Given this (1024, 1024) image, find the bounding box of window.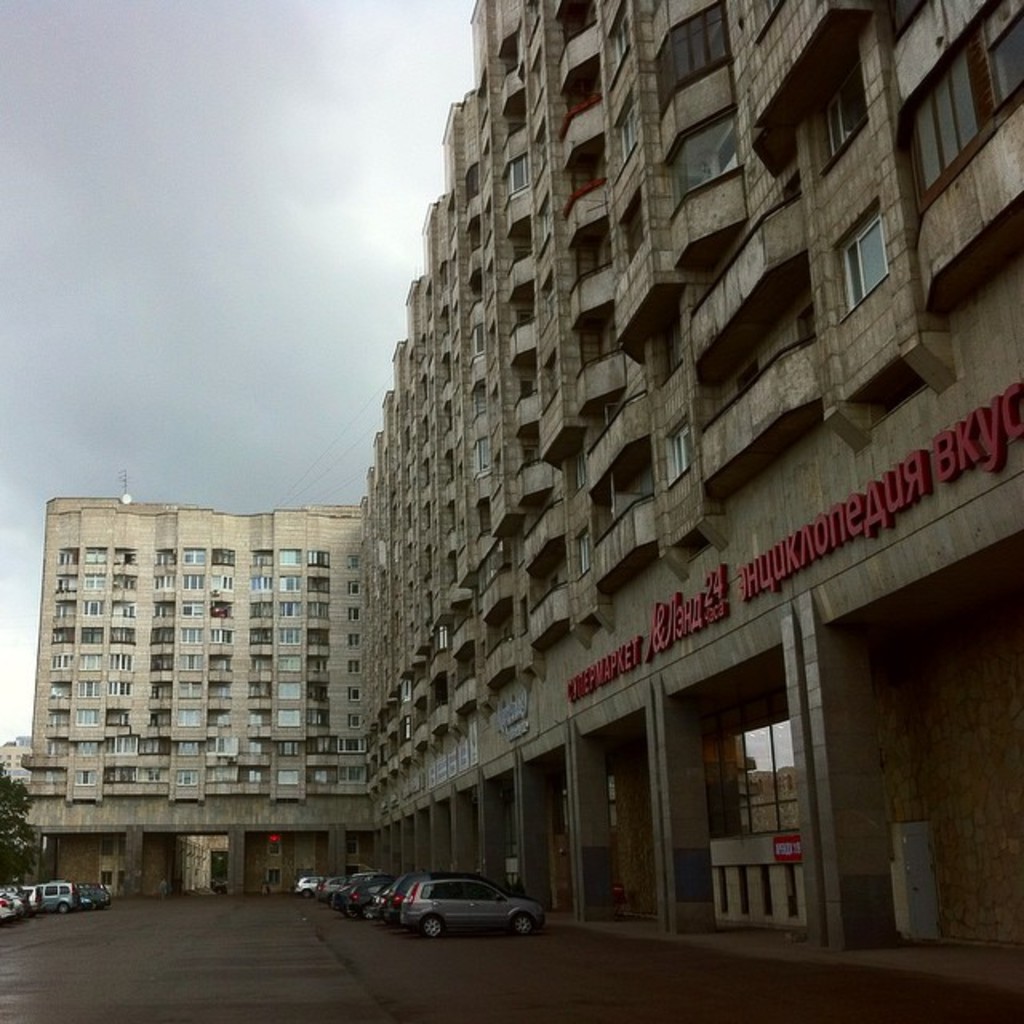
[998, 11, 1022, 106].
